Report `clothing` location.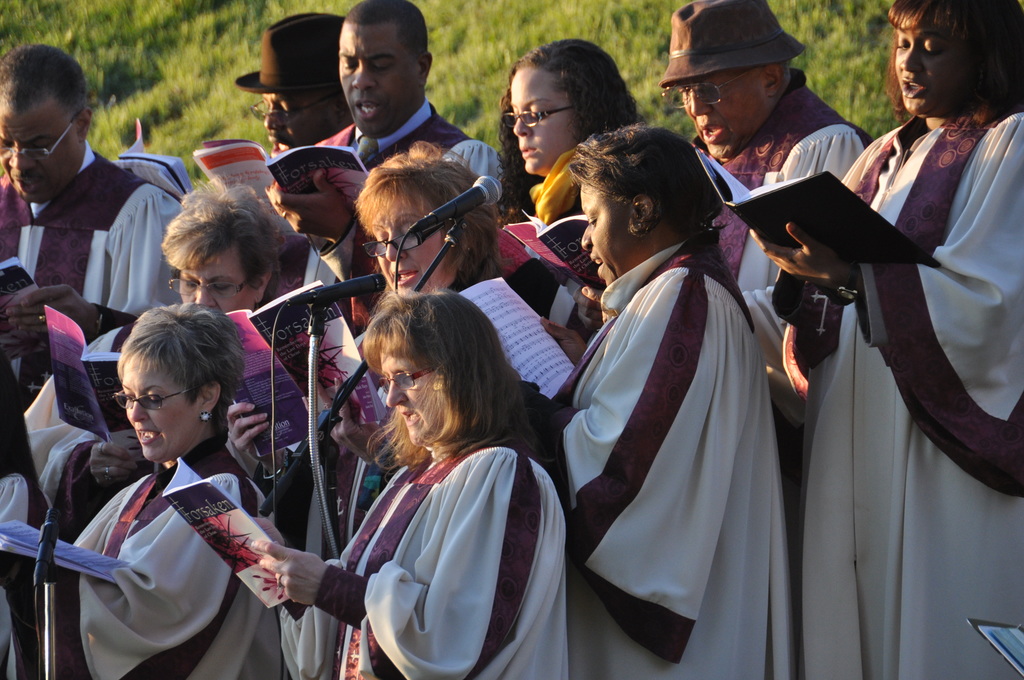
Report: box(547, 226, 778, 679).
